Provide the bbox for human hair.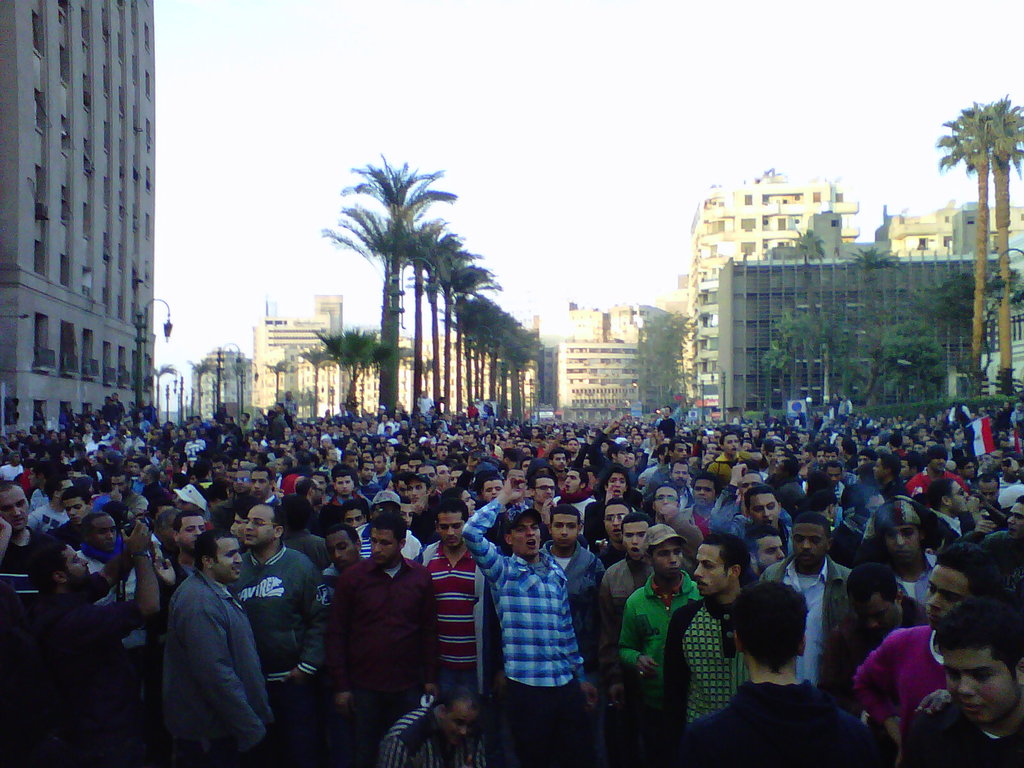
rect(0, 480, 20, 495).
